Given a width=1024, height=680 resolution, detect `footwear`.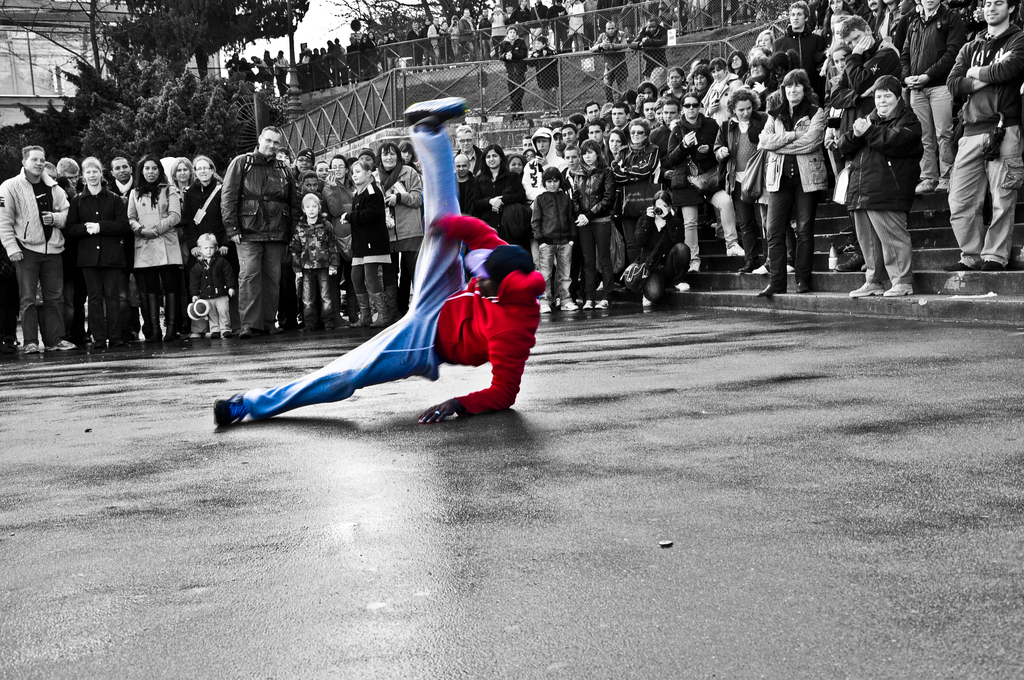
region(973, 264, 1007, 275).
